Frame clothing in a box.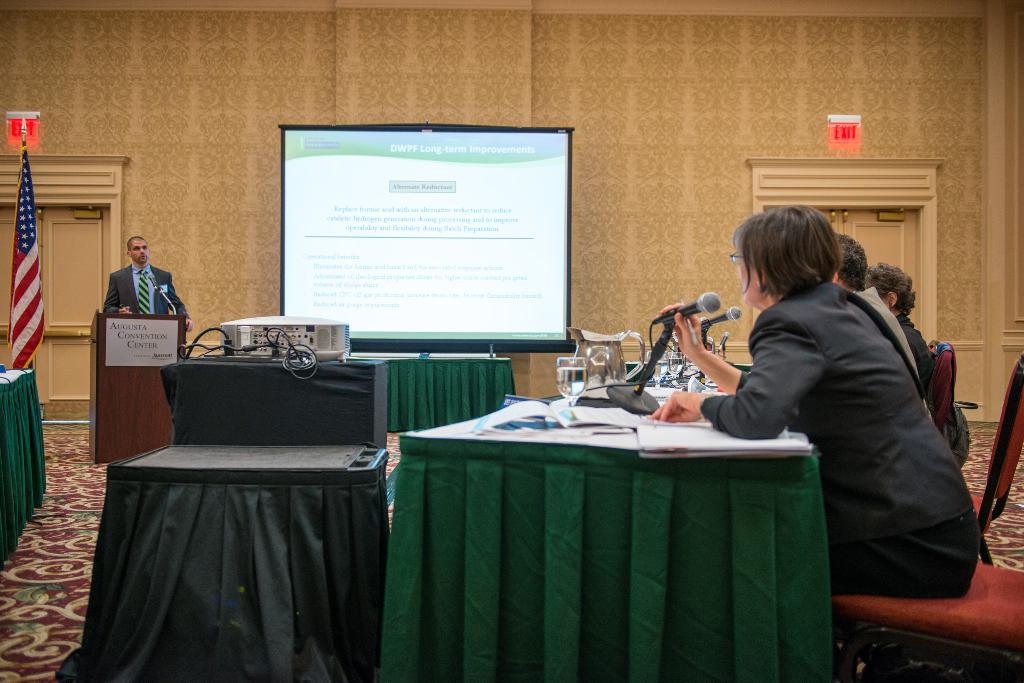
[895,309,935,391].
